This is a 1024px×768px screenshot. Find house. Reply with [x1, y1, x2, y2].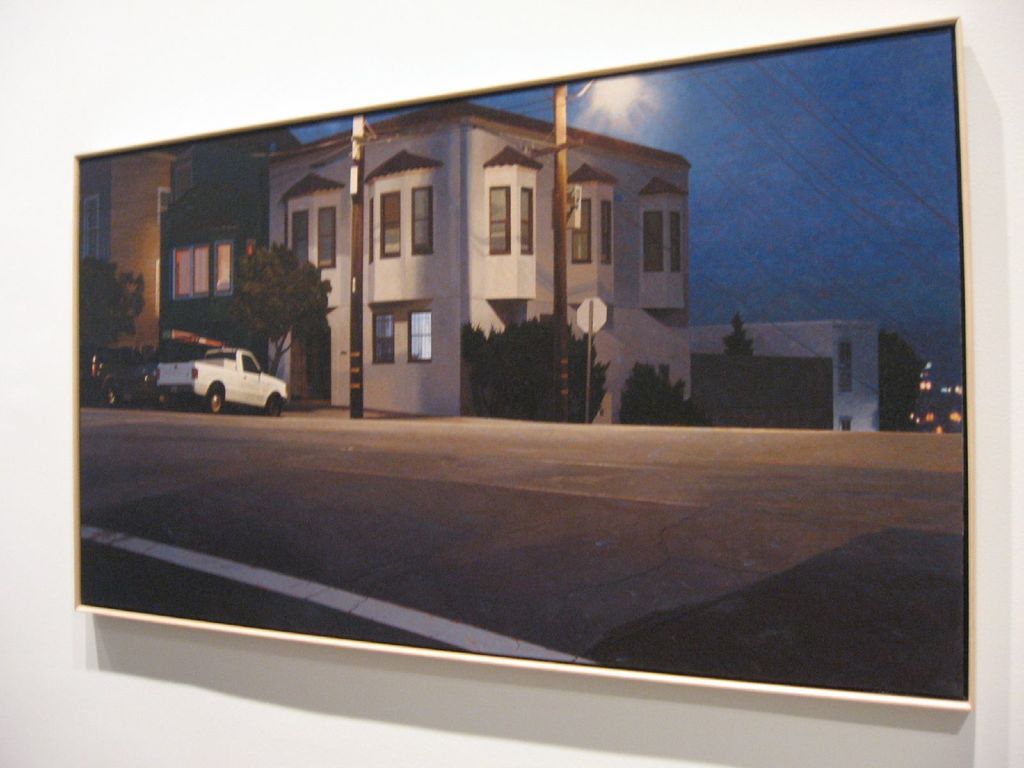
[194, 80, 636, 432].
